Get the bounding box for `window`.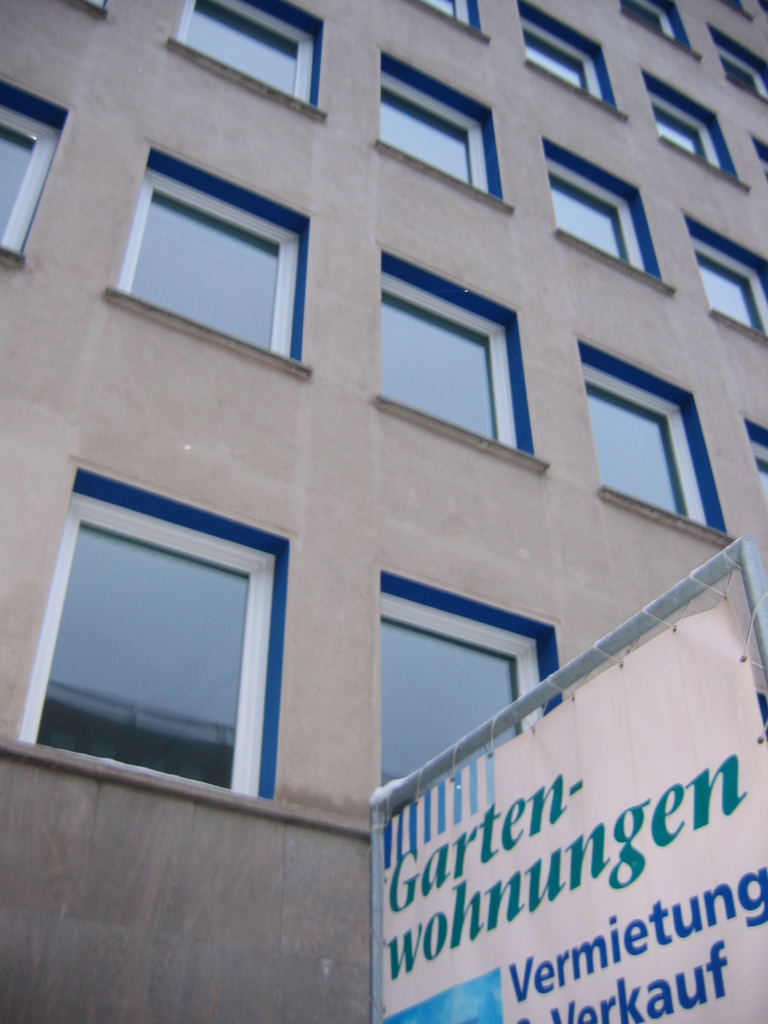
{"left": 106, "top": 145, "right": 316, "bottom": 386}.
